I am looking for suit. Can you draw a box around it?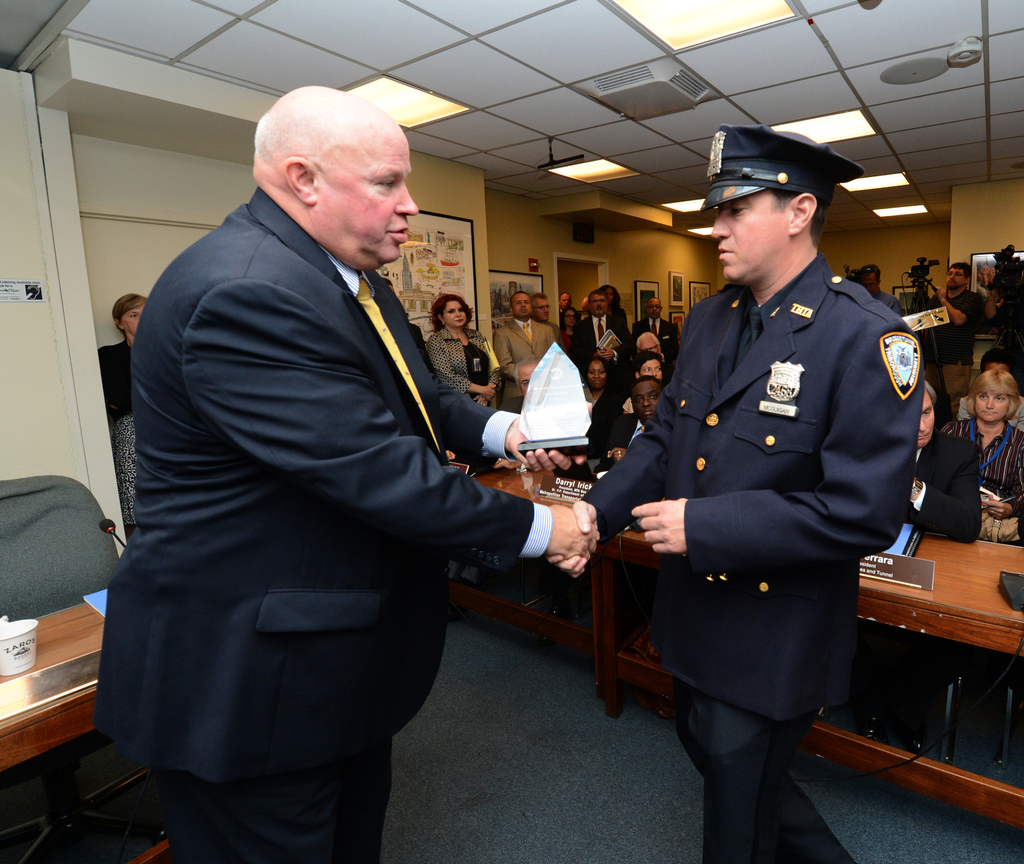
Sure, the bounding box is <bbox>100, 51, 553, 863</bbox>.
